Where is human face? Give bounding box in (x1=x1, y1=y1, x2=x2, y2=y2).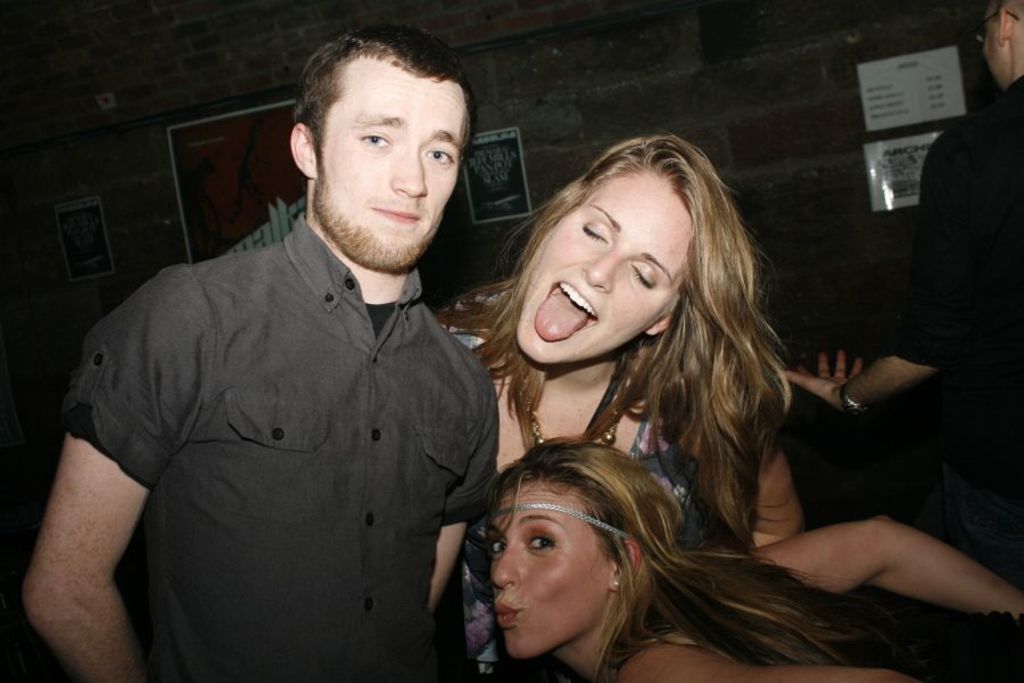
(x1=315, y1=58, x2=469, y2=268).
